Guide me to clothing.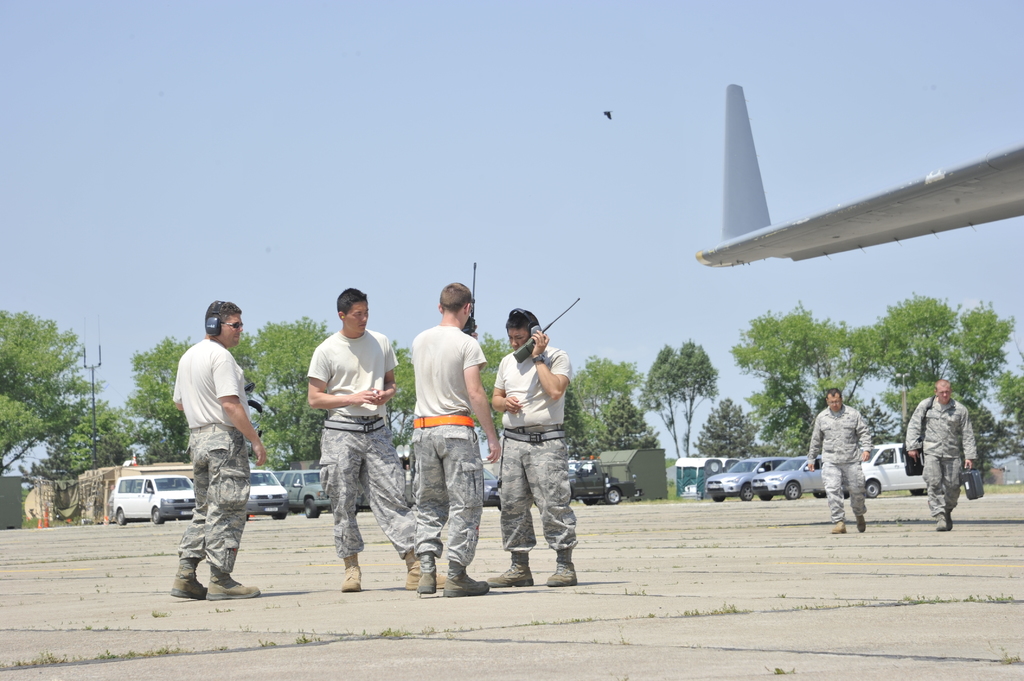
Guidance: [x1=174, y1=328, x2=250, y2=581].
